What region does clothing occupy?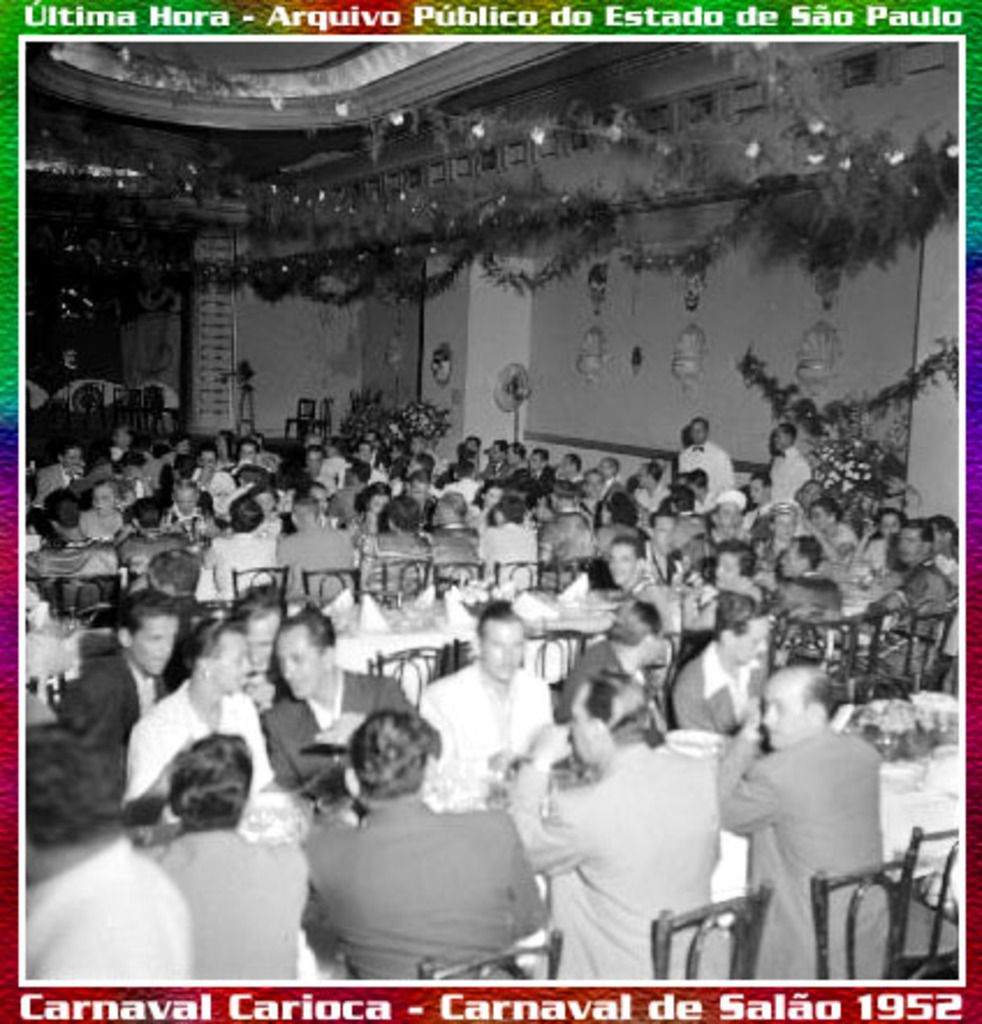
rect(32, 468, 67, 510).
